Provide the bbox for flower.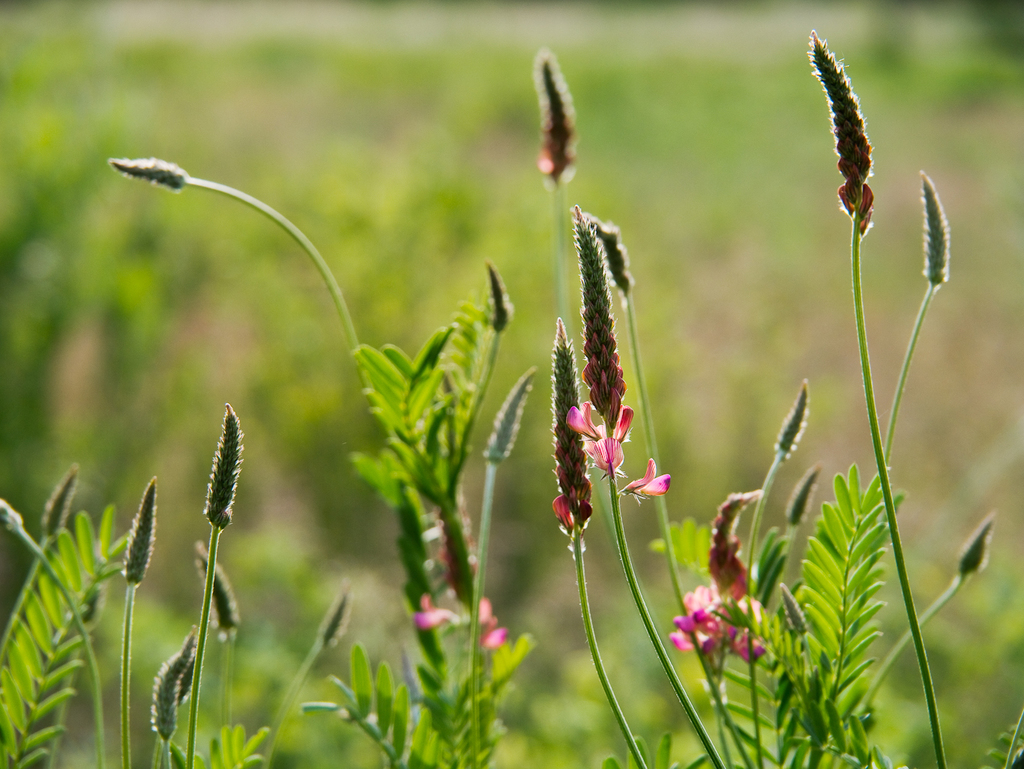
[109, 160, 186, 196].
